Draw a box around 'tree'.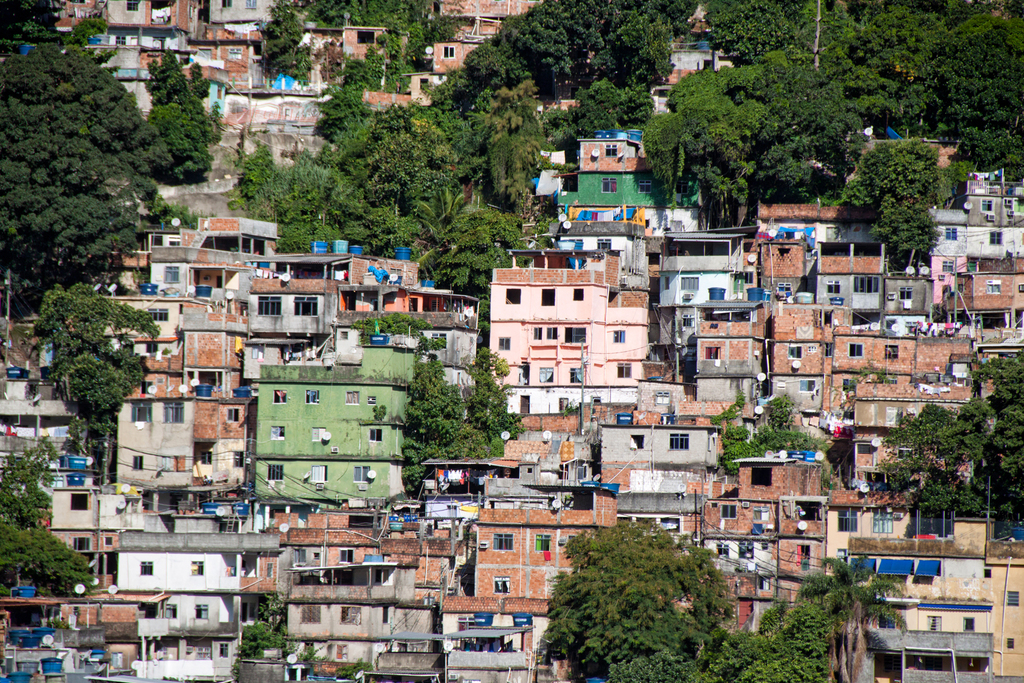
{"left": 538, "top": 520, "right": 891, "bottom": 682}.
